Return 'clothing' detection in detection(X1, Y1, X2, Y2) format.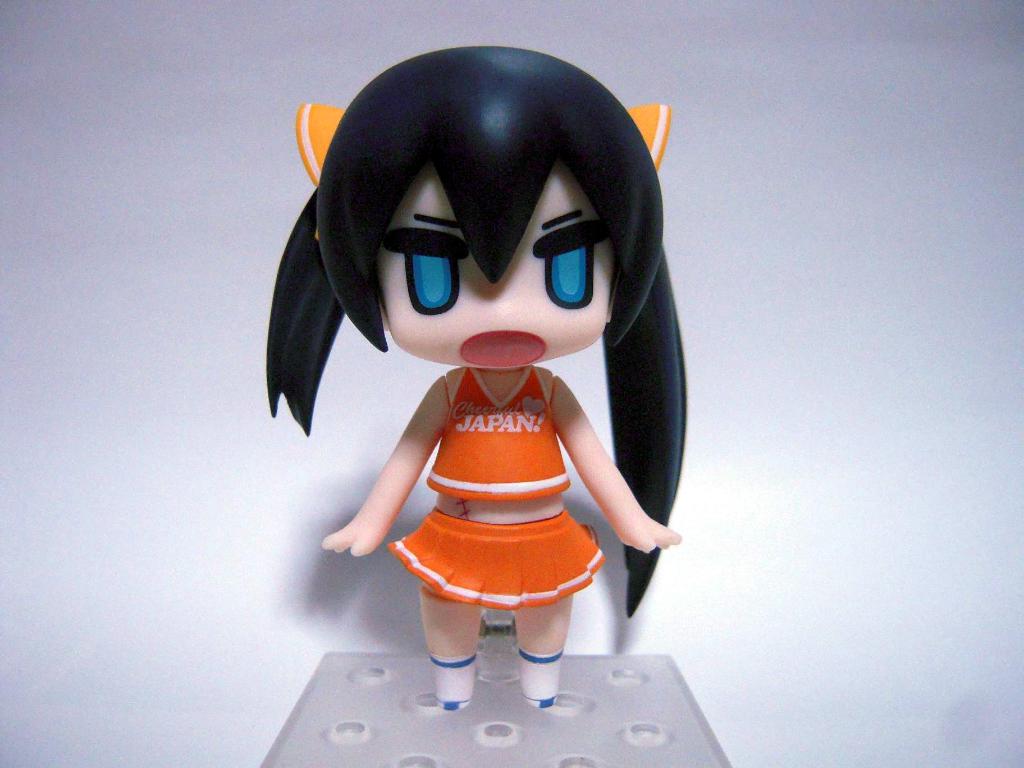
detection(328, 310, 642, 621).
